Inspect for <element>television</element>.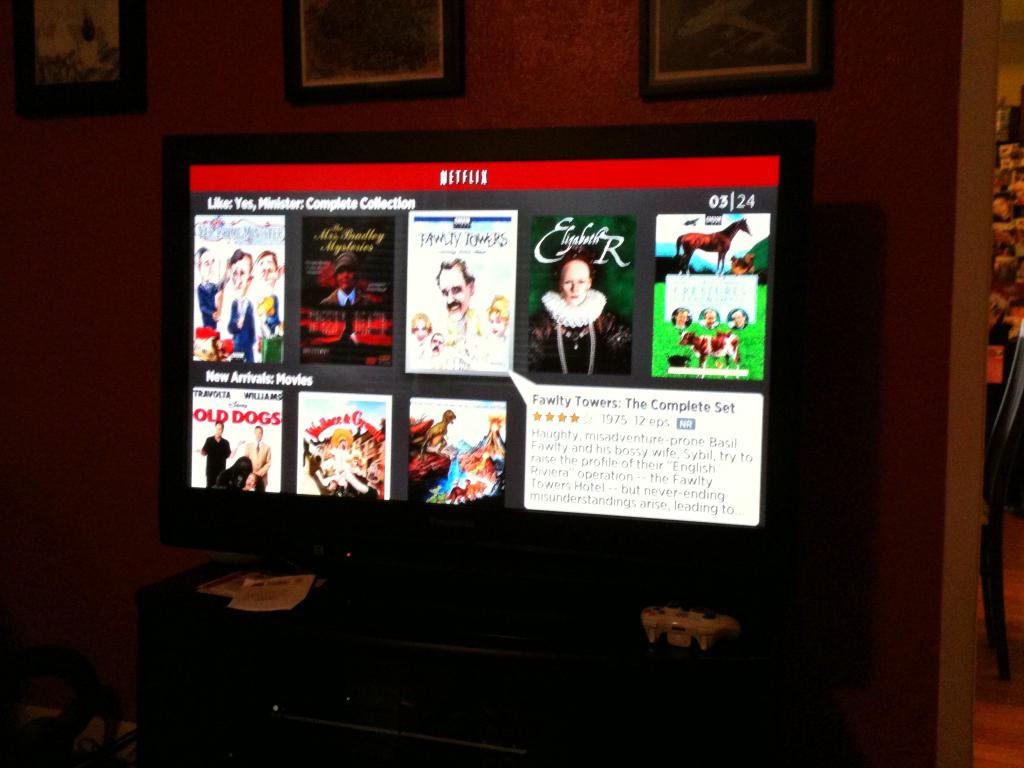
Inspection: (left=158, top=117, right=818, bottom=641).
